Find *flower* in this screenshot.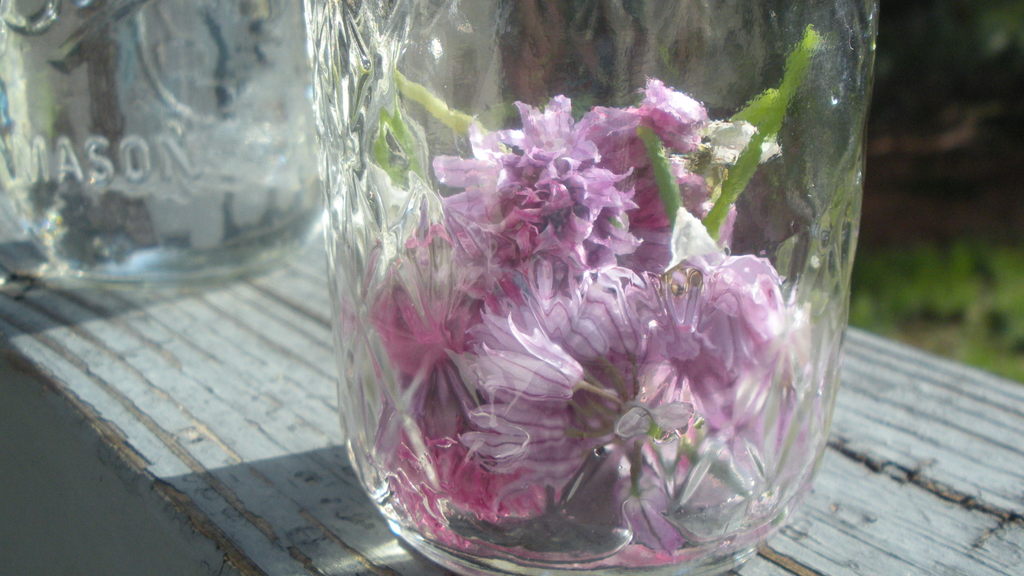
The bounding box for *flower* is bbox(491, 296, 616, 413).
